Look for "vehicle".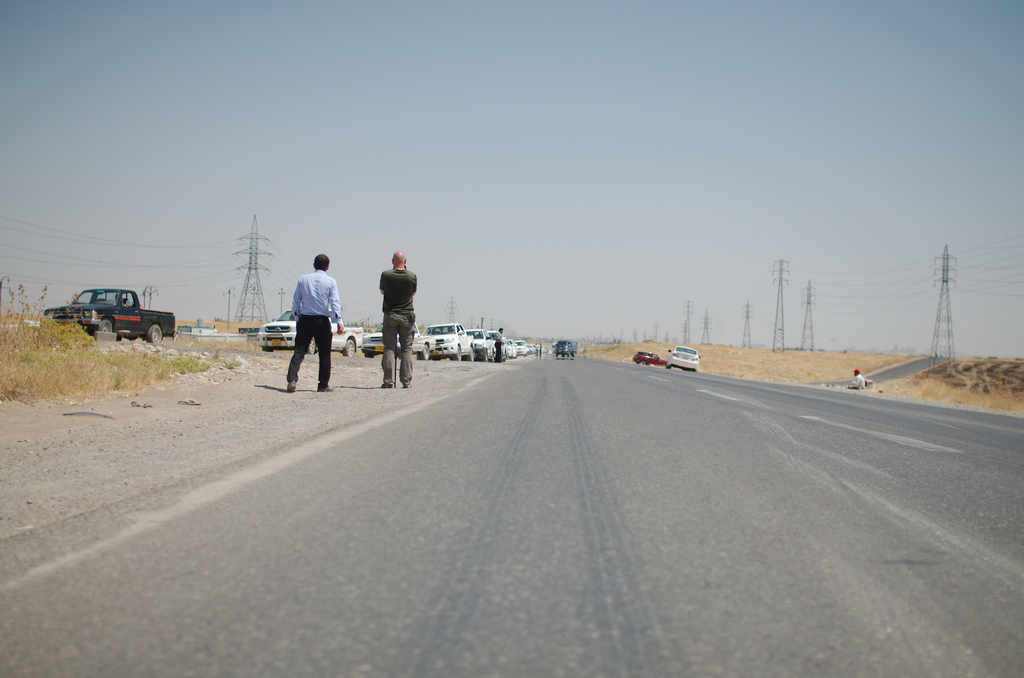
Found: detection(61, 276, 167, 335).
